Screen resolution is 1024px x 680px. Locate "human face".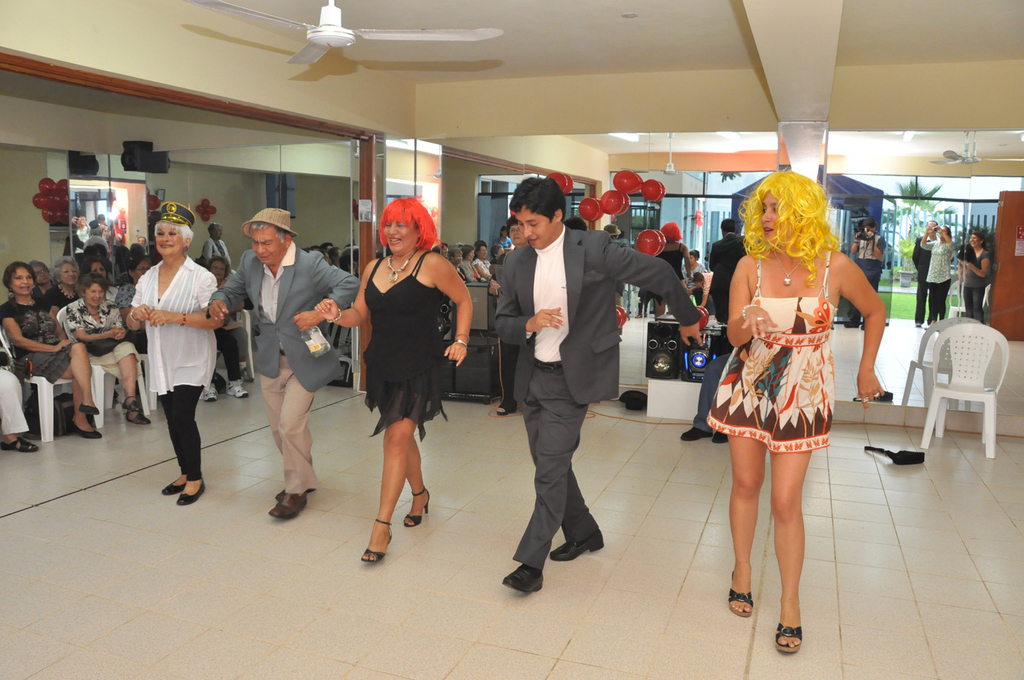
<bbox>210, 260, 227, 279</bbox>.
